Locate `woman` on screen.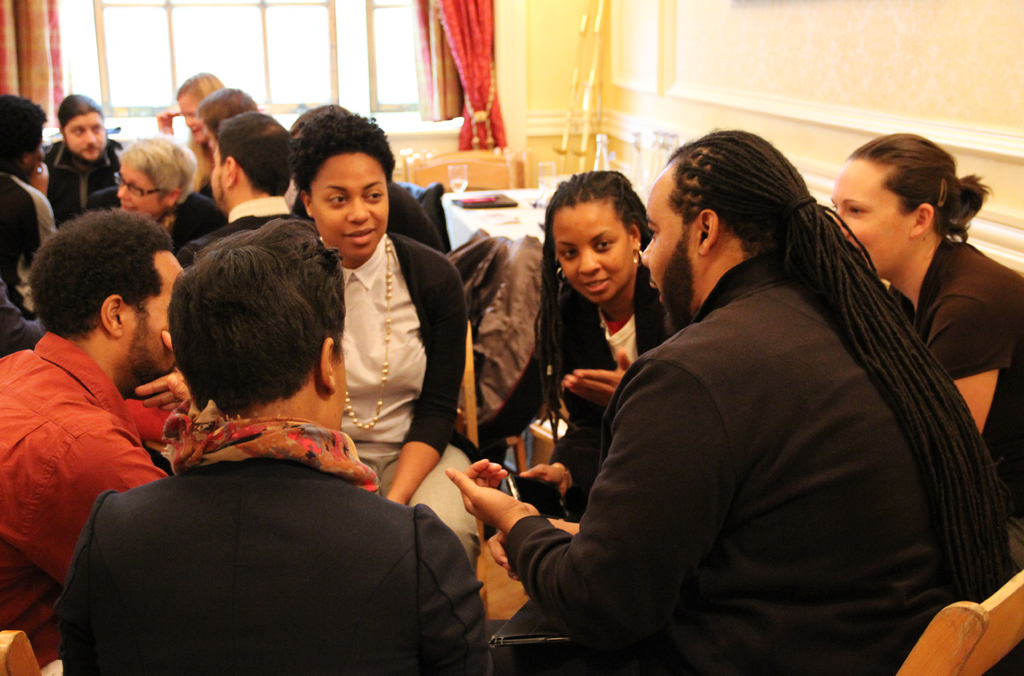
On screen at box(81, 136, 233, 261).
